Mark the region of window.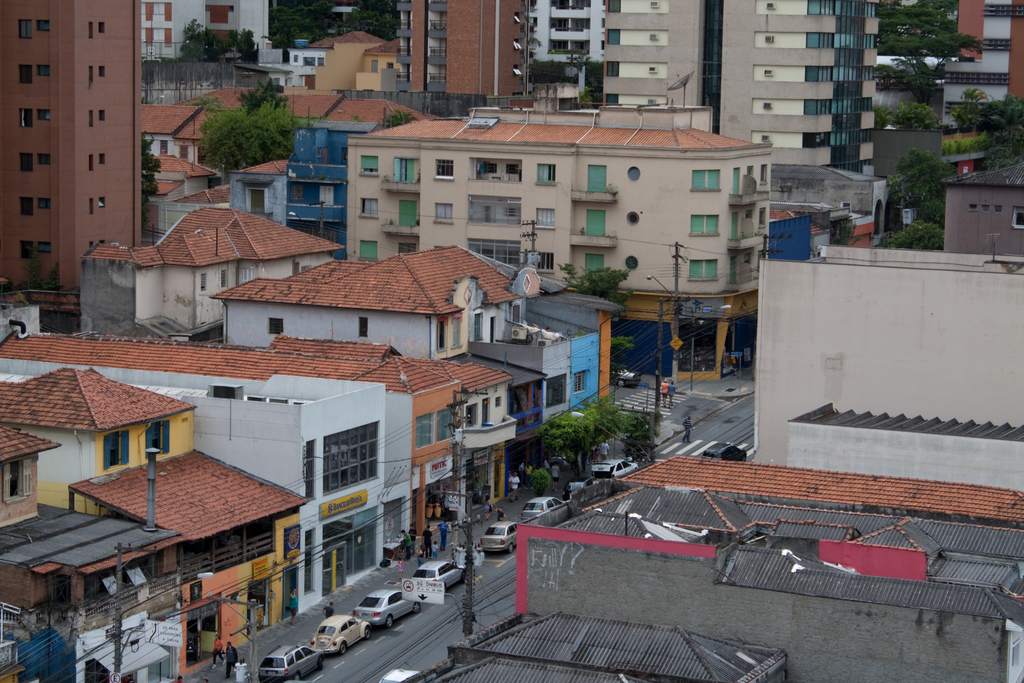
Region: BBox(19, 236, 35, 272).
